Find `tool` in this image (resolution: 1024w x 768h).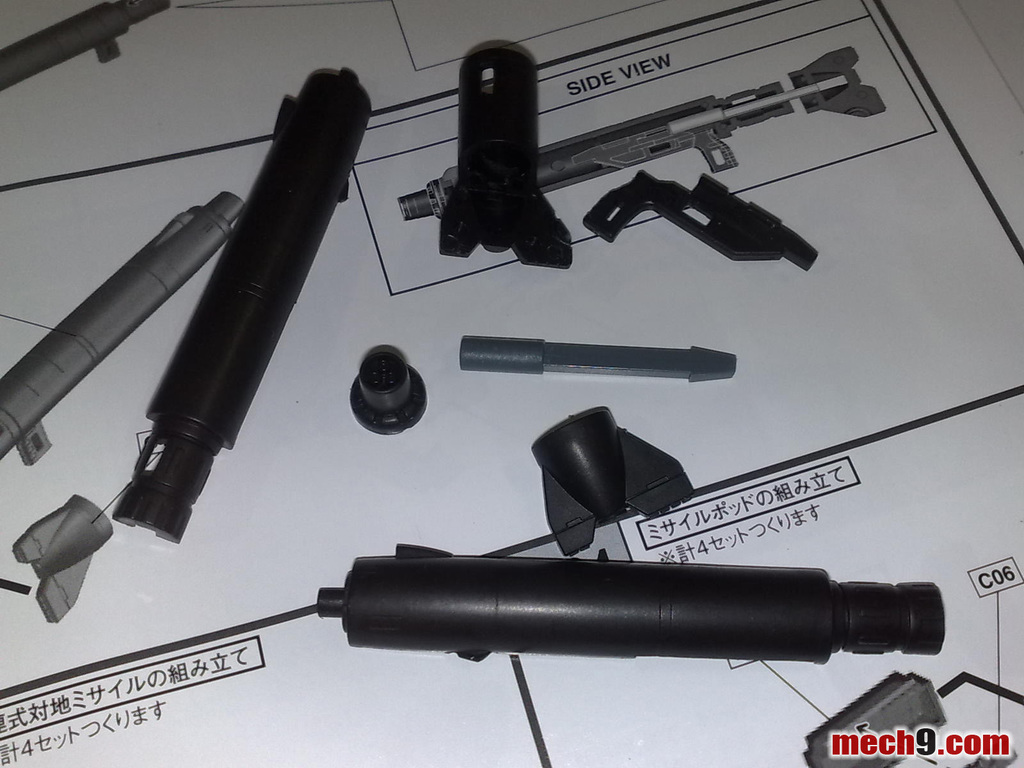
(x1=461, y1=332, x2=736, y2=388).
